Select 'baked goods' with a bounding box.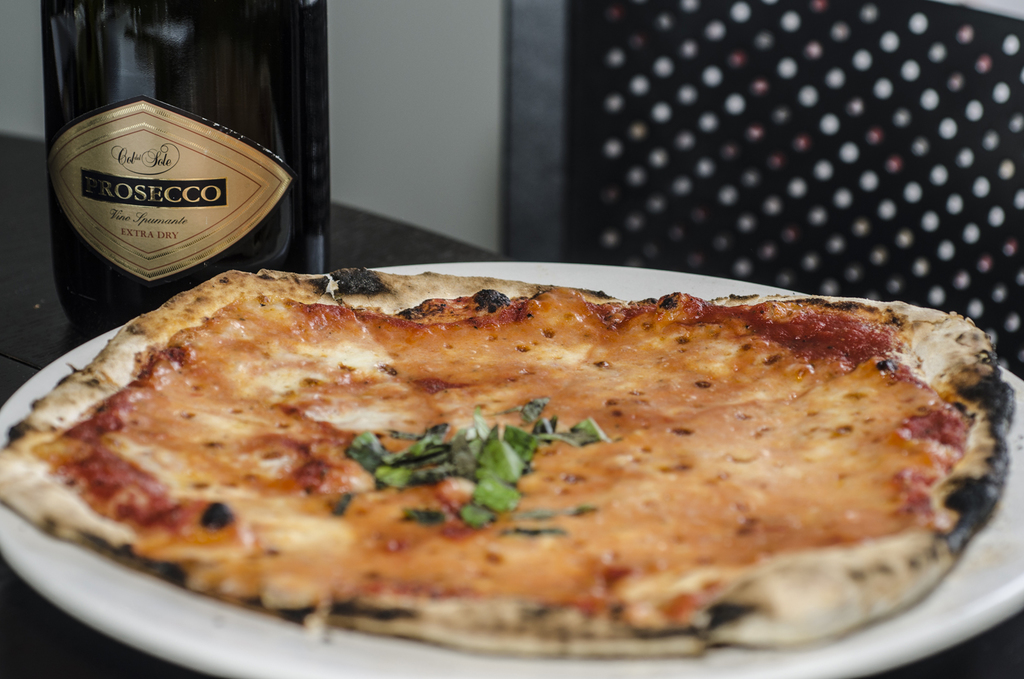
<box>0,266,993,678</box>.
